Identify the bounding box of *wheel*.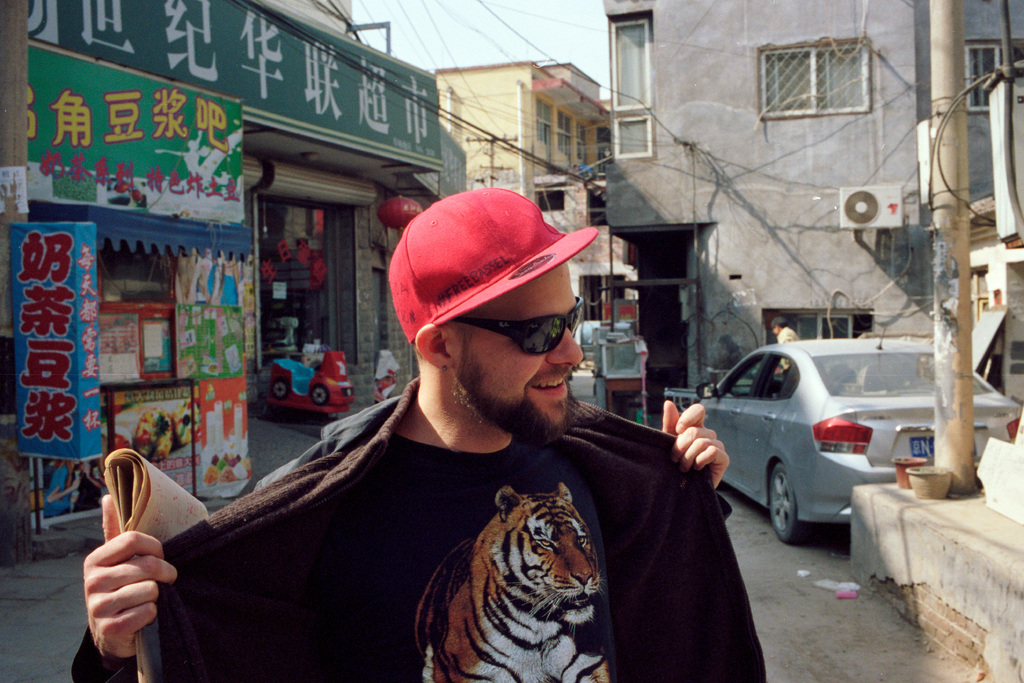
locate(309, 383, 329, 404).
